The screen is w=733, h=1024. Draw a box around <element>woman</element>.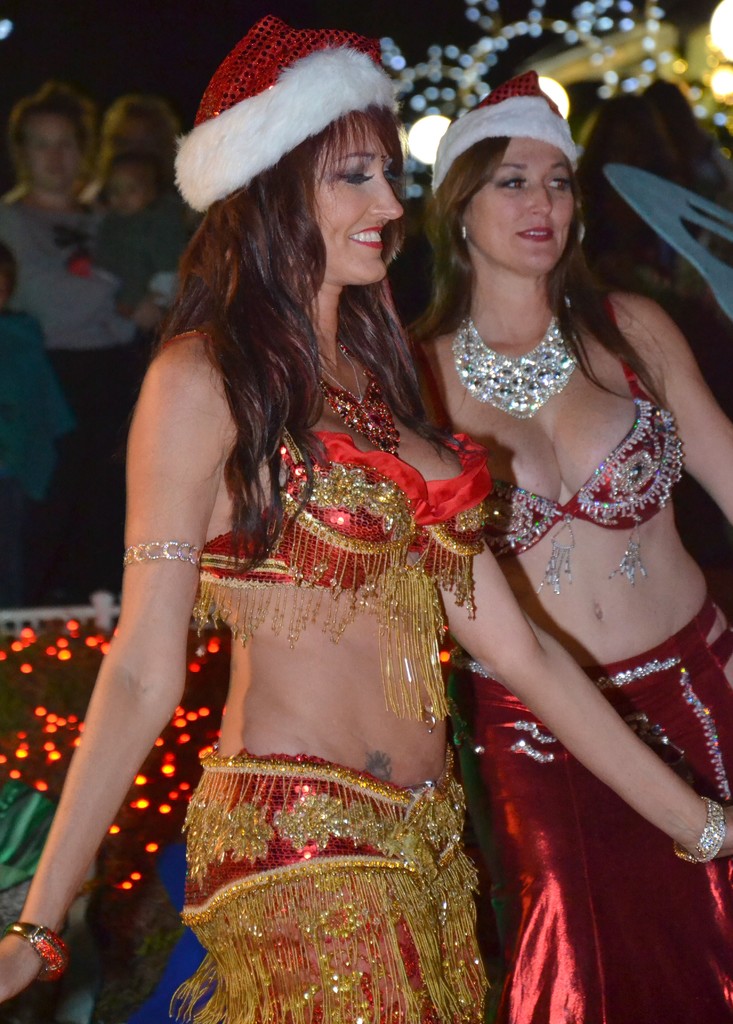
rect(0, 20, 732, 1023).
